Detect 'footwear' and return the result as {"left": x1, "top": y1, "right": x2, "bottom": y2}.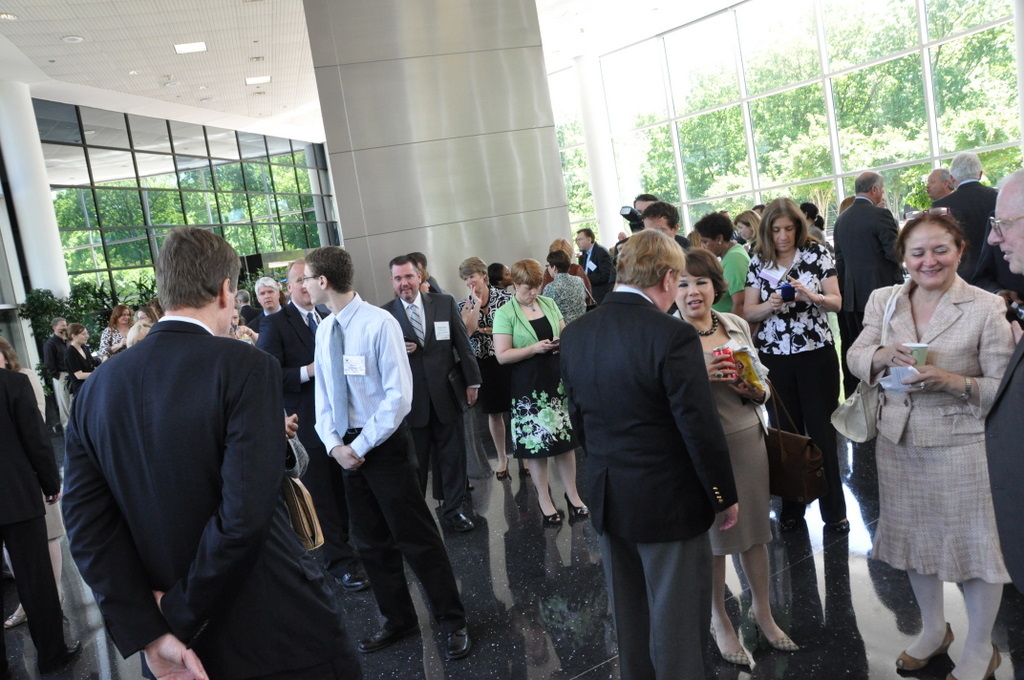
{"left": 355, "top": 627, "right": 402, "bottom": 654}.
